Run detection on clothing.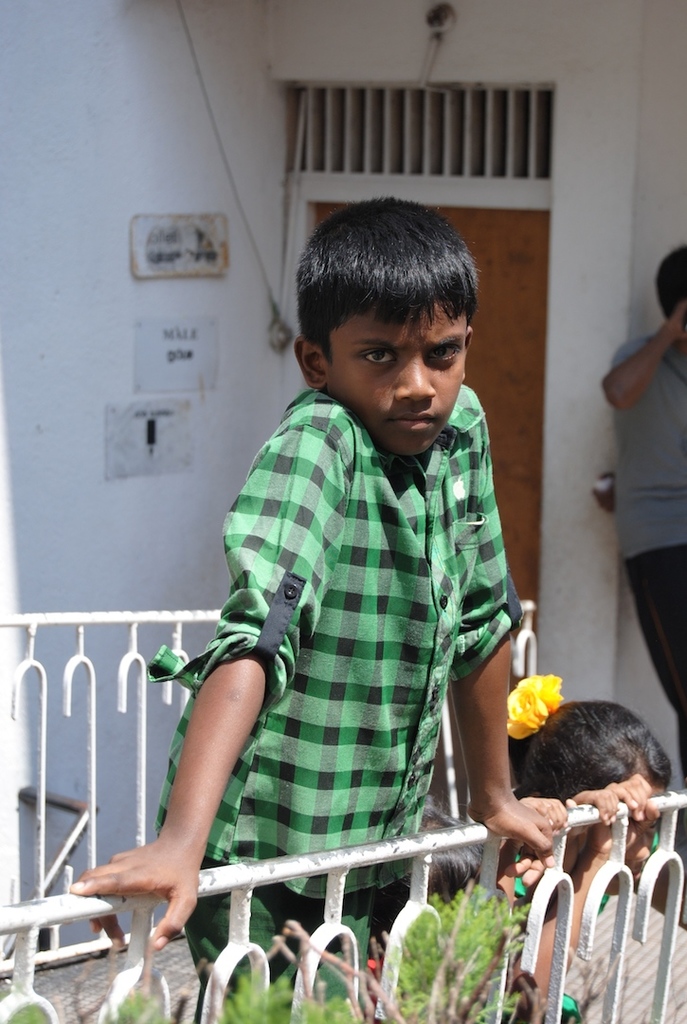
Result: (609, 338, 686, 786).
